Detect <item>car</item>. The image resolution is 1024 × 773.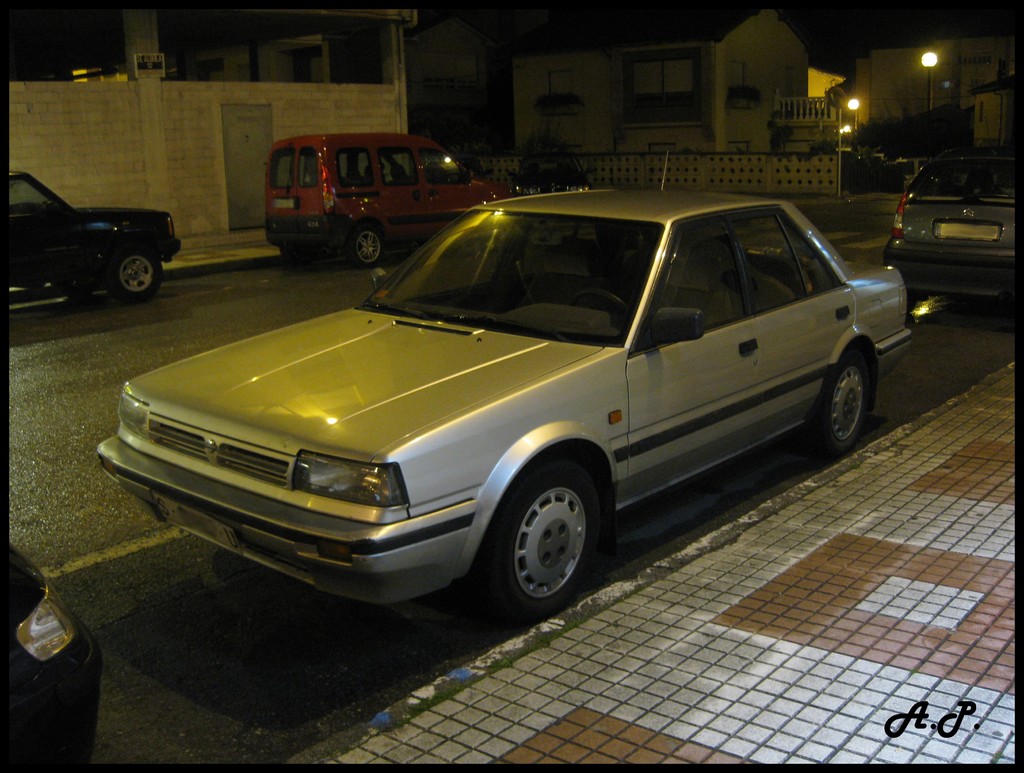
(99,152,913,626).
